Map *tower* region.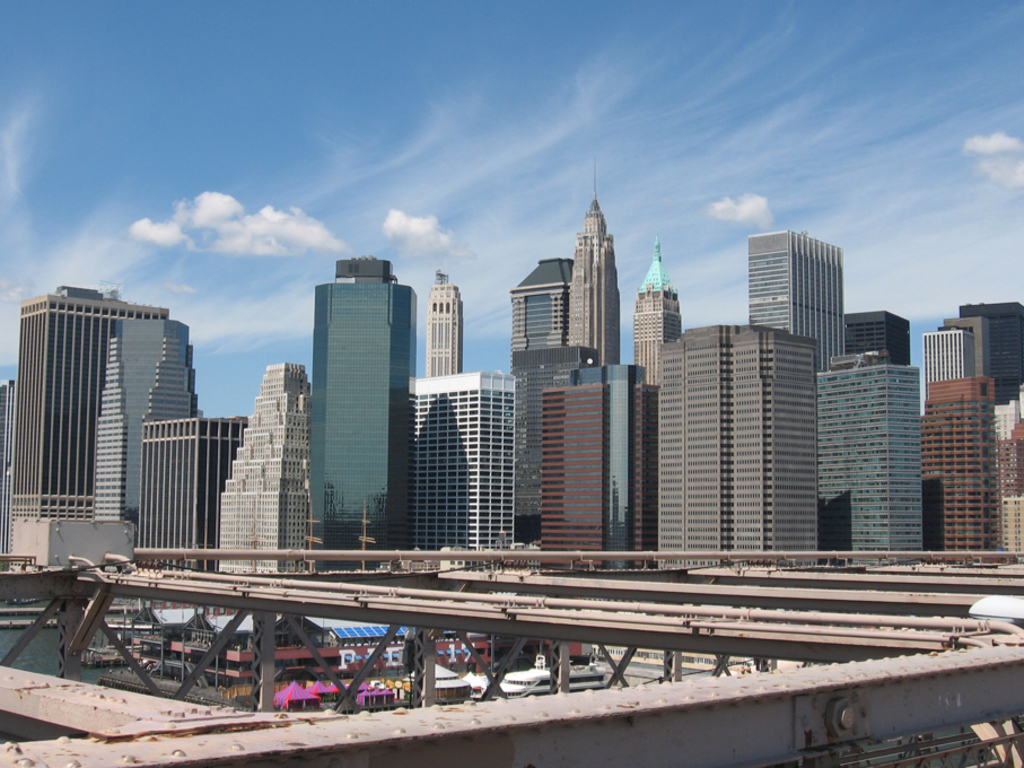
Mapped to region(930, 311, 990, 376).
